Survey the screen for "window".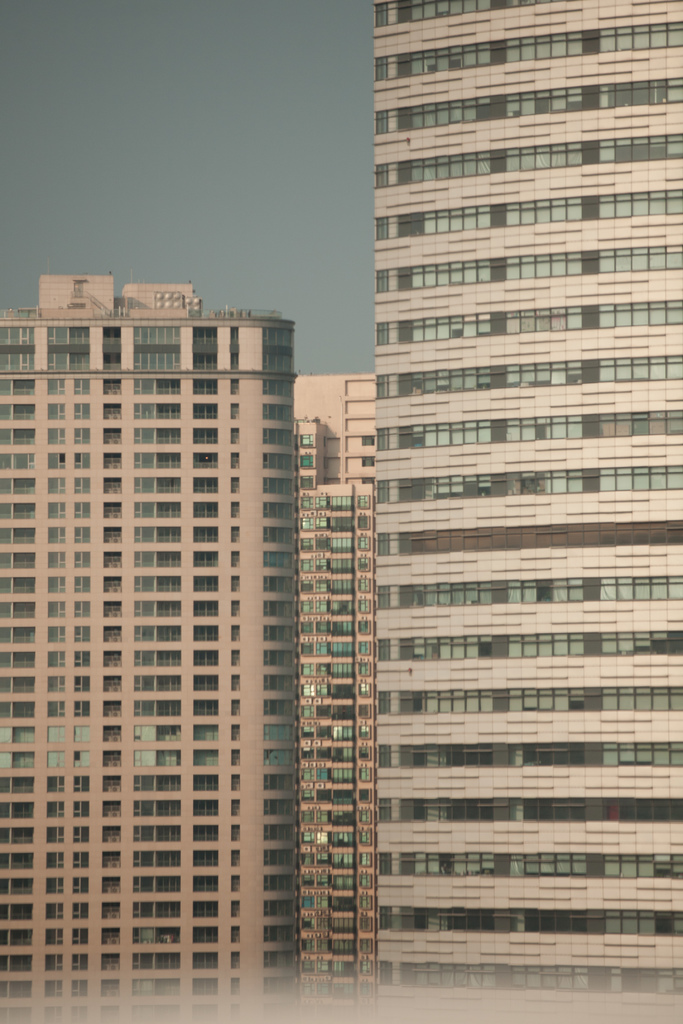
Survey found: {"left": 0, "top": 744, "right": 36, "bottom": 776}.
